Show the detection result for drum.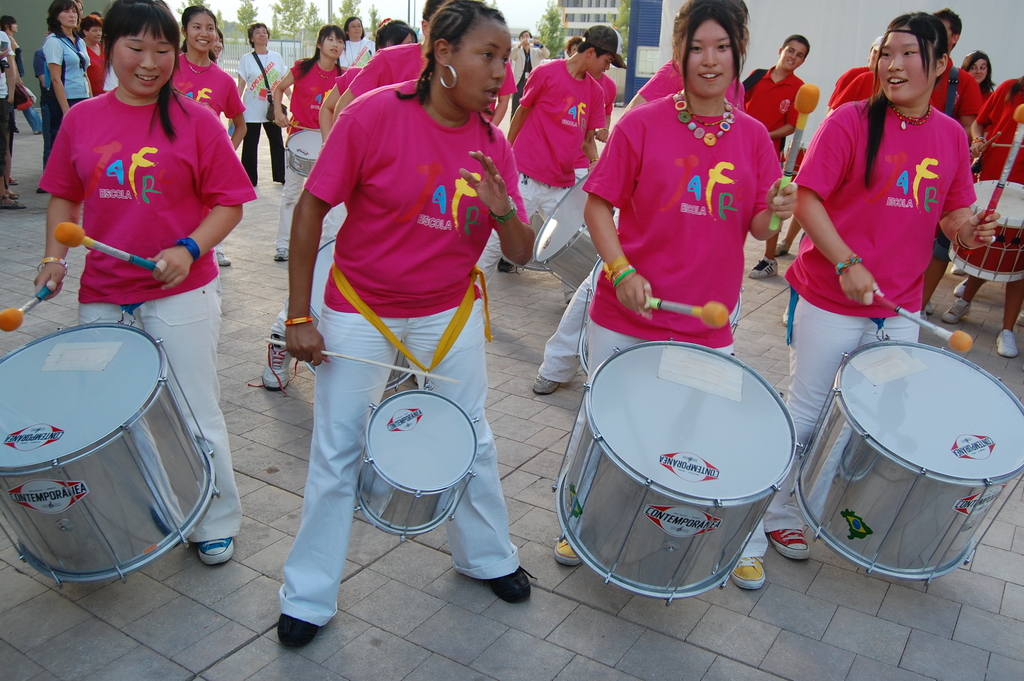
0,324,223,589.
